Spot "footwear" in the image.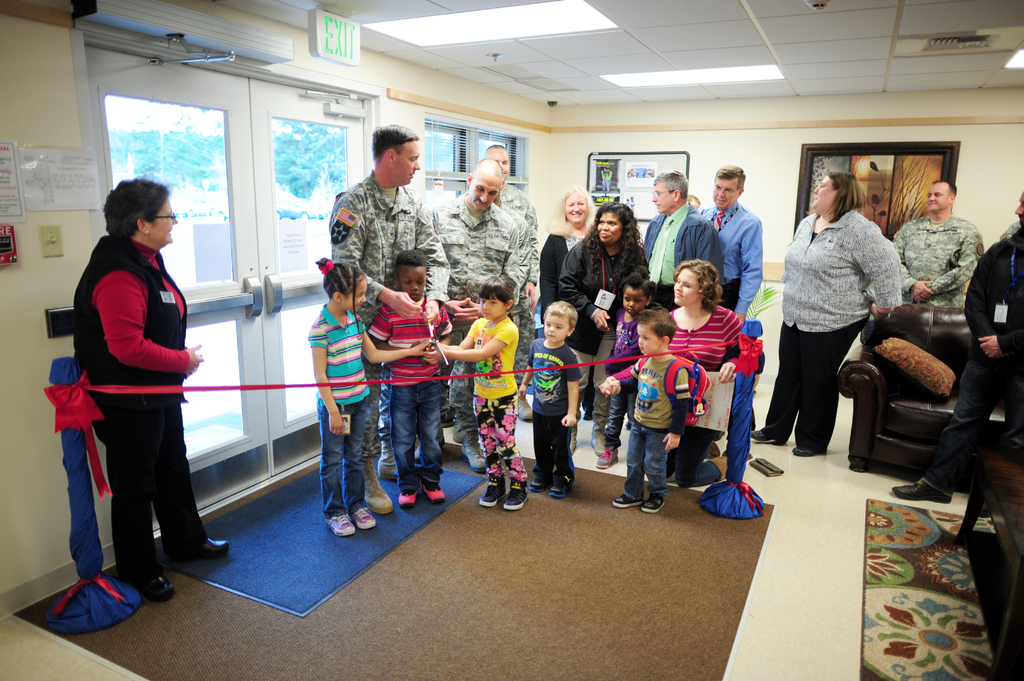
"footwear" found at crop(442, 415, 454, 427).
